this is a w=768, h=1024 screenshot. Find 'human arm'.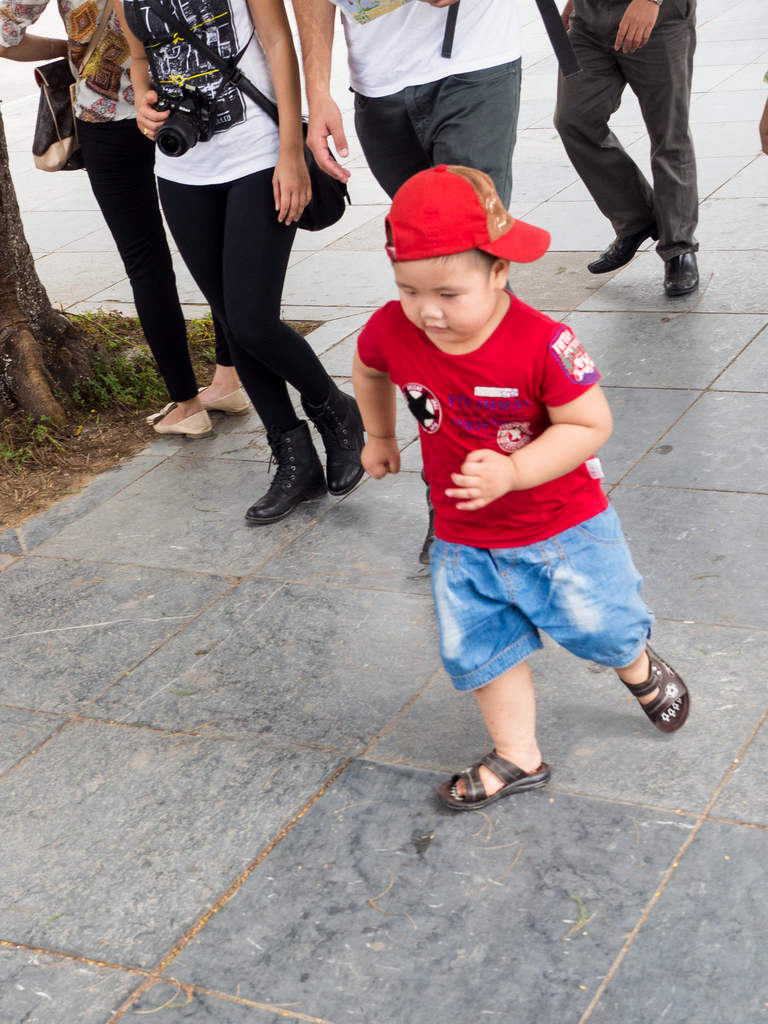
Bounding box: BBox(0, 0, 83, 63).
